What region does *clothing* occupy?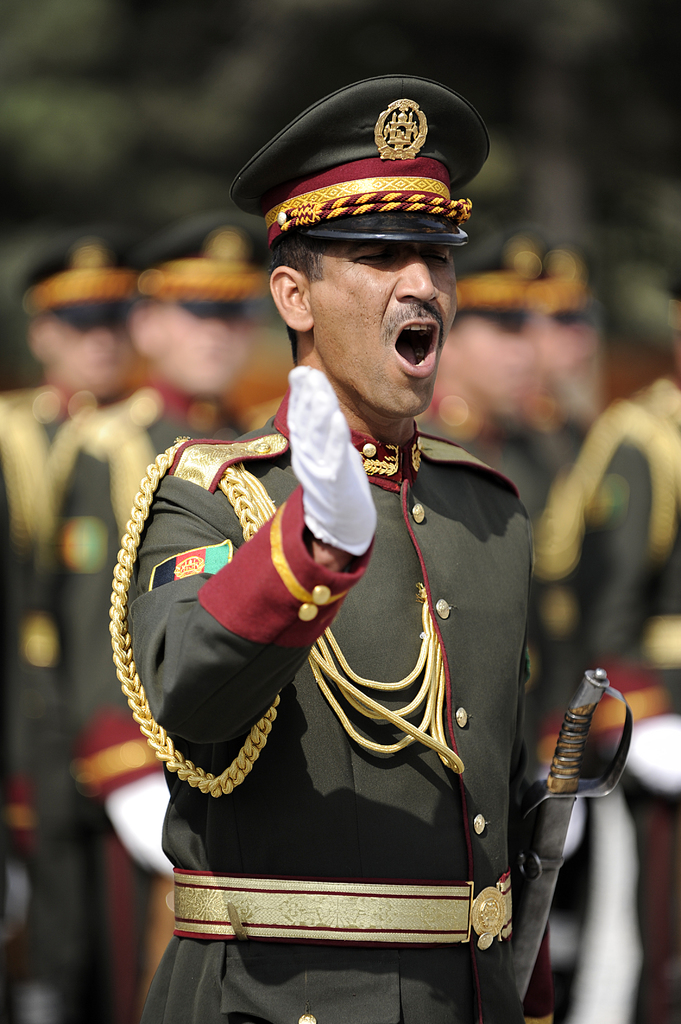
[419, 392, 576, 516].
